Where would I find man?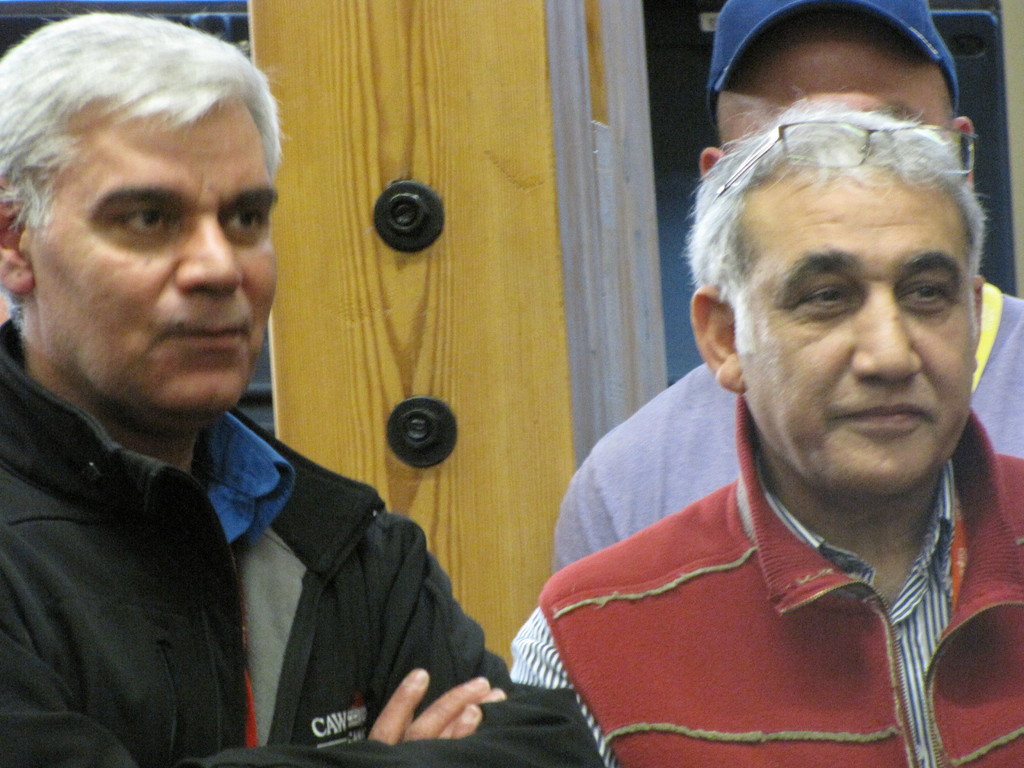
At [left=506, top=100, right=1023, bottom=767].
